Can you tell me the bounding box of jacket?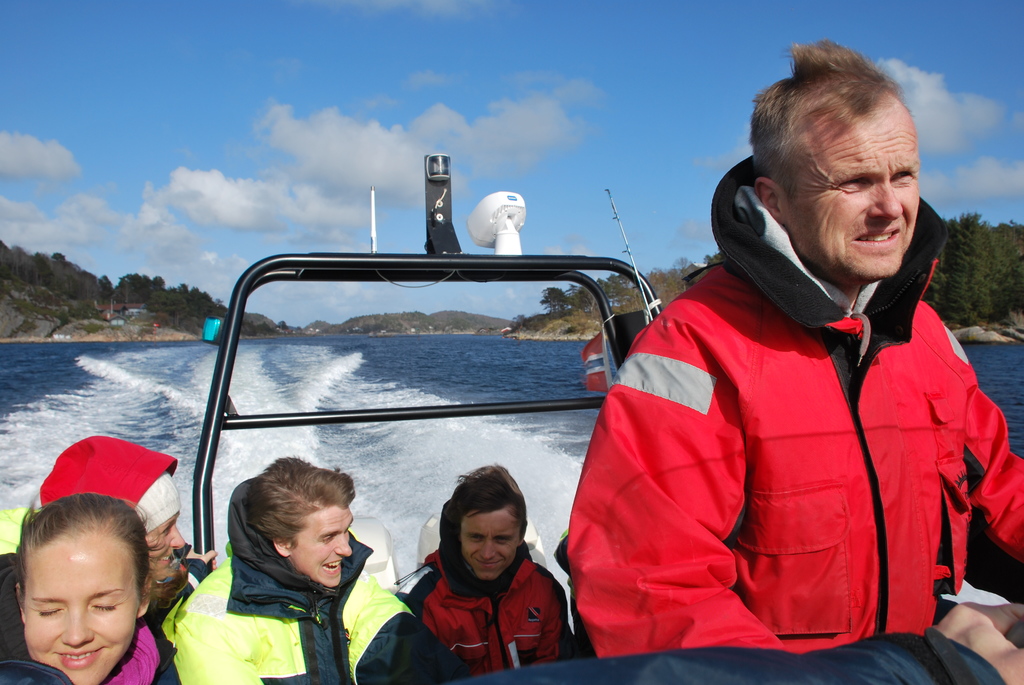
560:138:986:684.
